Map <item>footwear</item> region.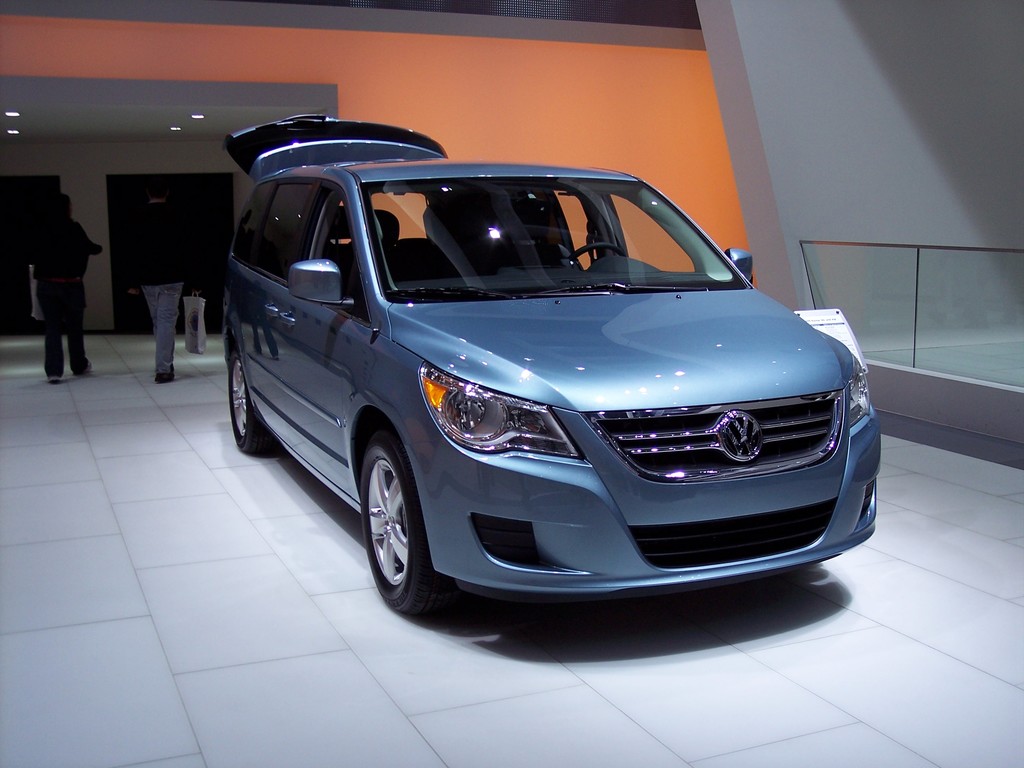
Mapped to left=155, top=370, right=168, bottom=382.
